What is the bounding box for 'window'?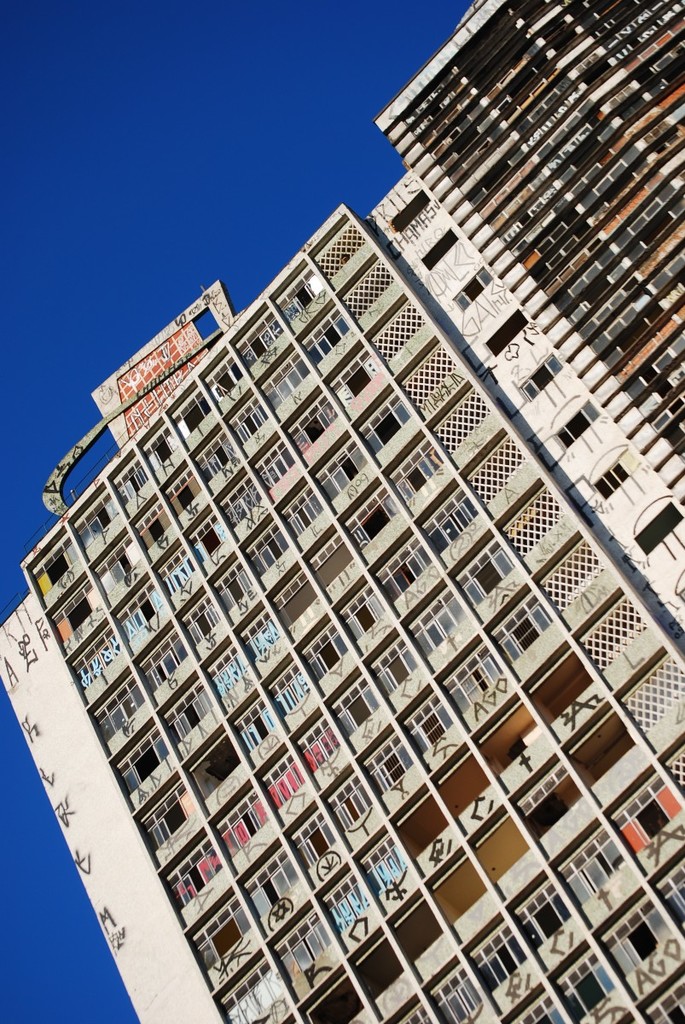
[left=388, top=438, right=443, bottom=503].
